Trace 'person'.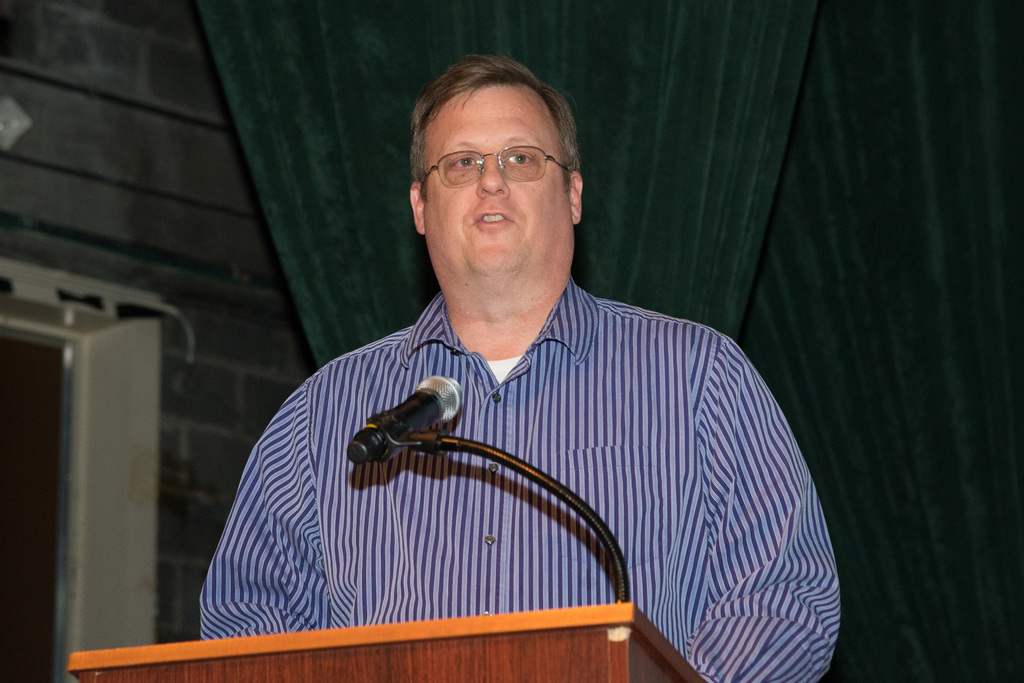
Traced to [192, 47, 843, 682].
